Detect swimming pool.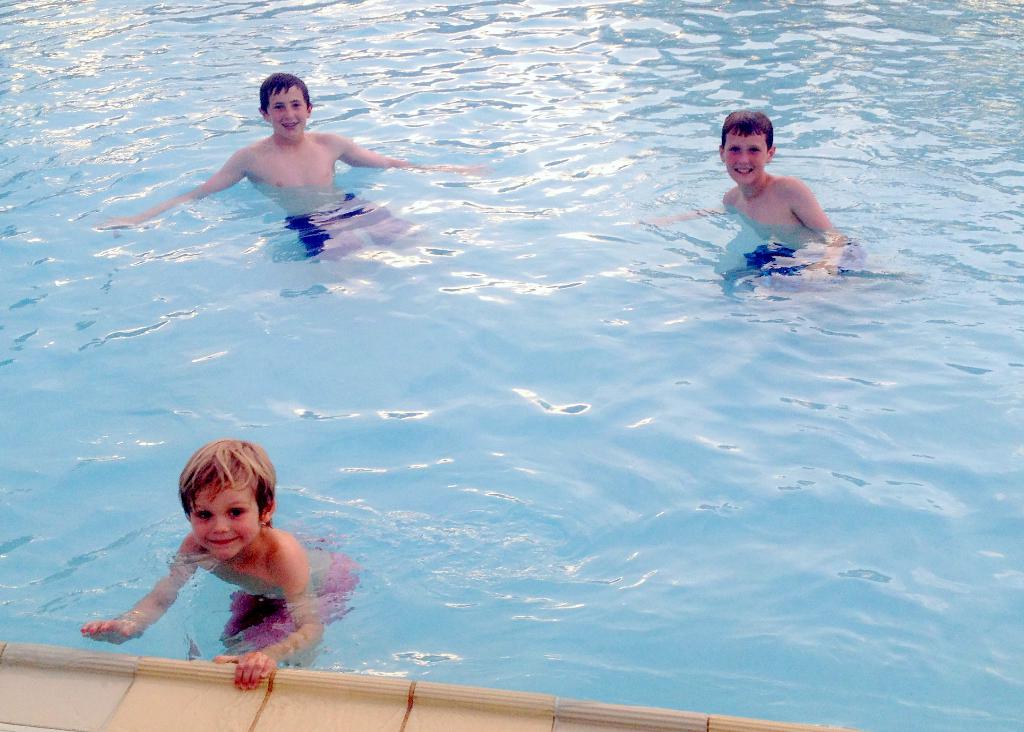
Detected at 0:44:1018:731.
